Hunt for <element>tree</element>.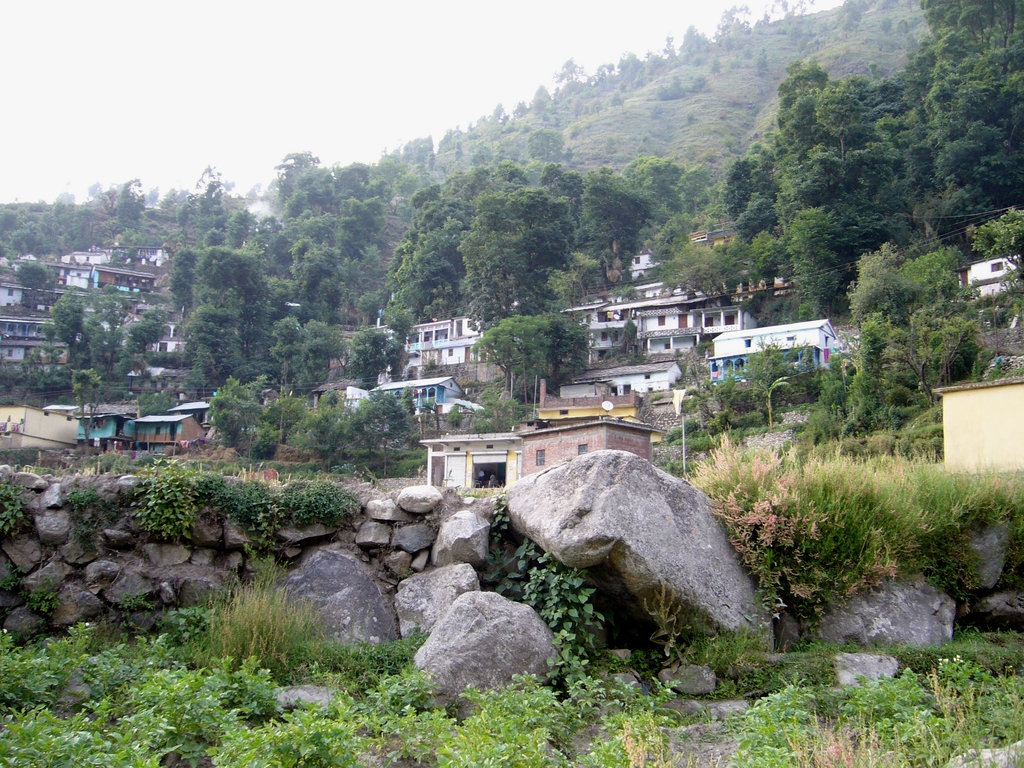
Hunted down at box(971, 207, 1023, 284).
